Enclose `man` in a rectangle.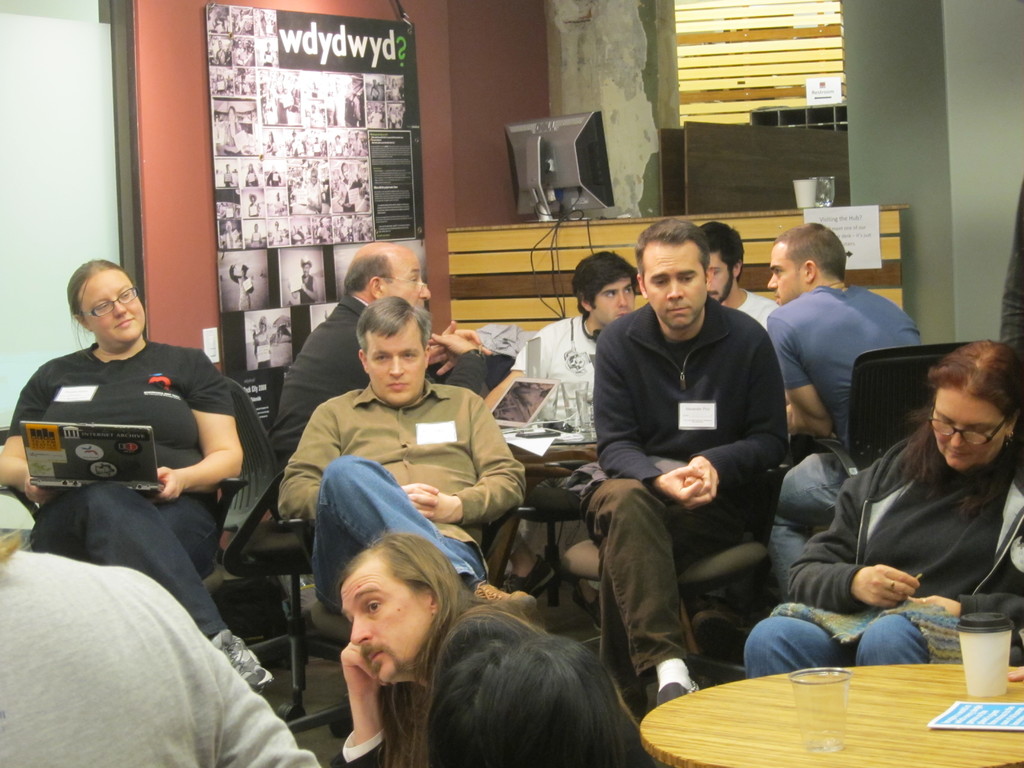
Rect(271, 239, 495, 514).
